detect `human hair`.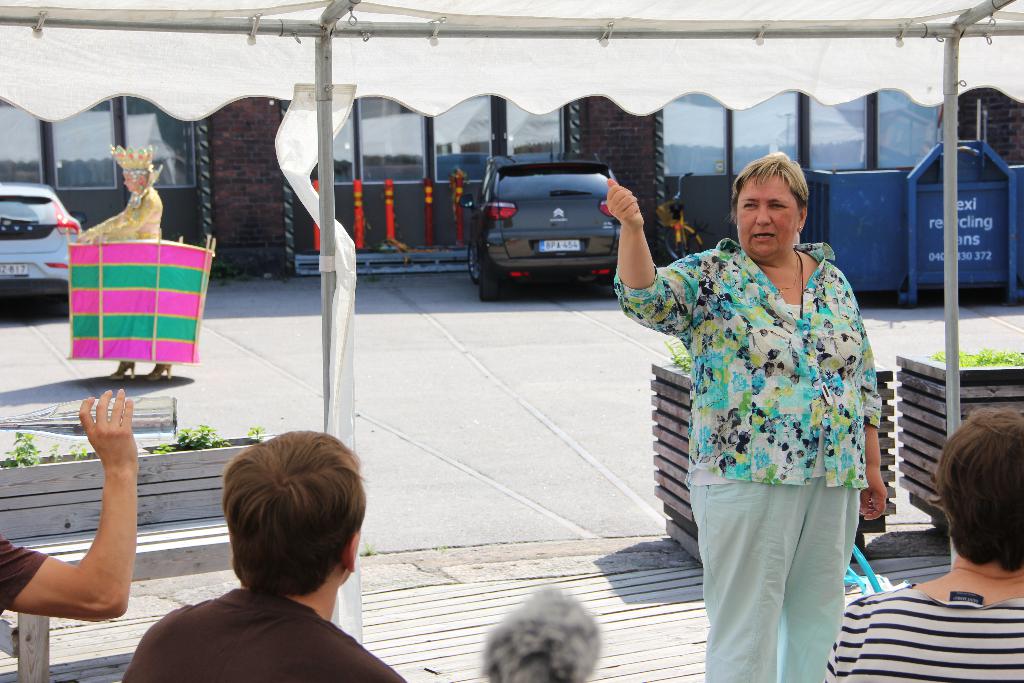
Detected at [731, 147, 806, 219].
